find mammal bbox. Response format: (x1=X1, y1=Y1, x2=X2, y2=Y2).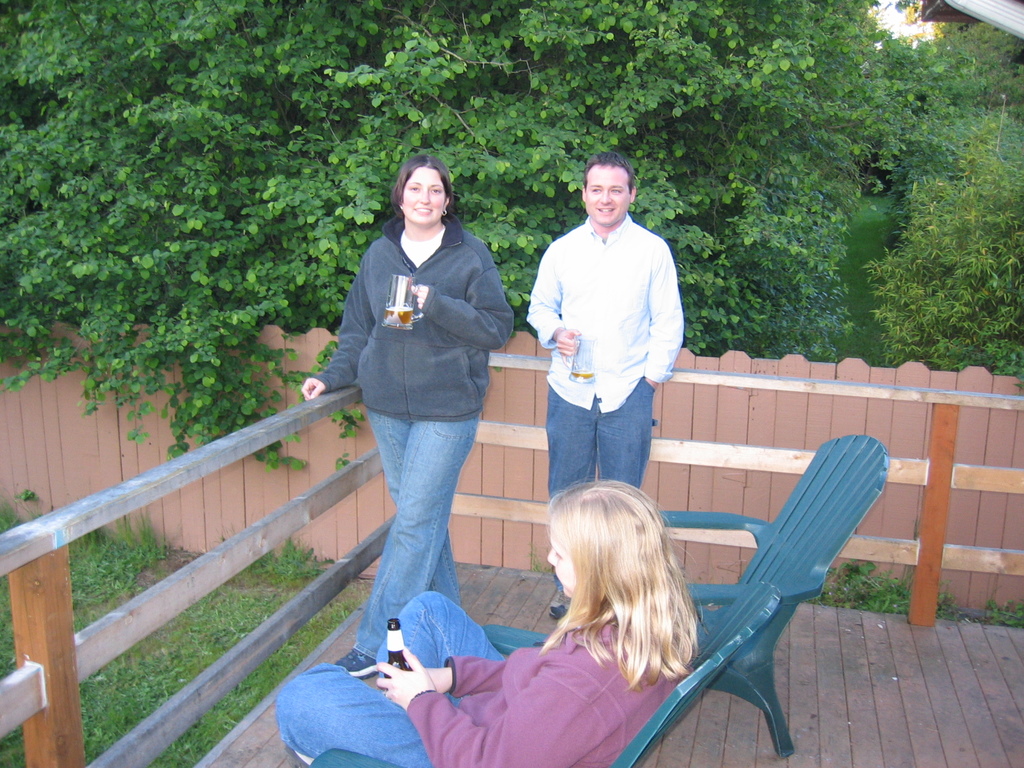
(x1=522, y1=150, x2=687, y2=621).
